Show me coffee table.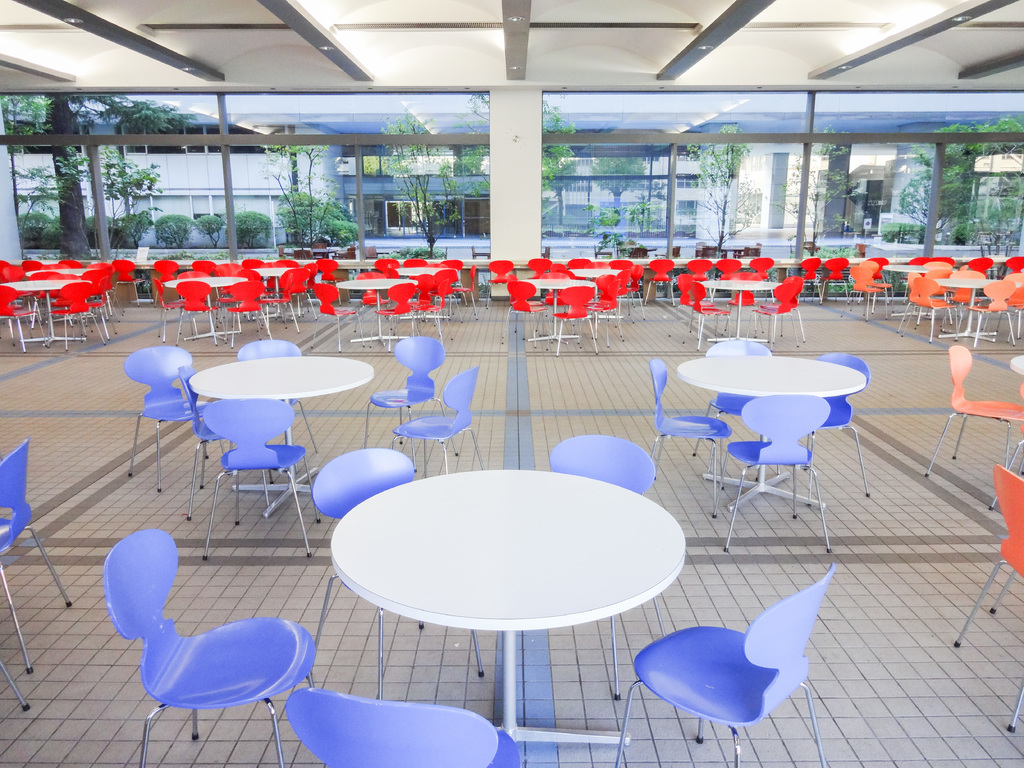
coffee table is here: bbox=[337, 278, 415, 346].
